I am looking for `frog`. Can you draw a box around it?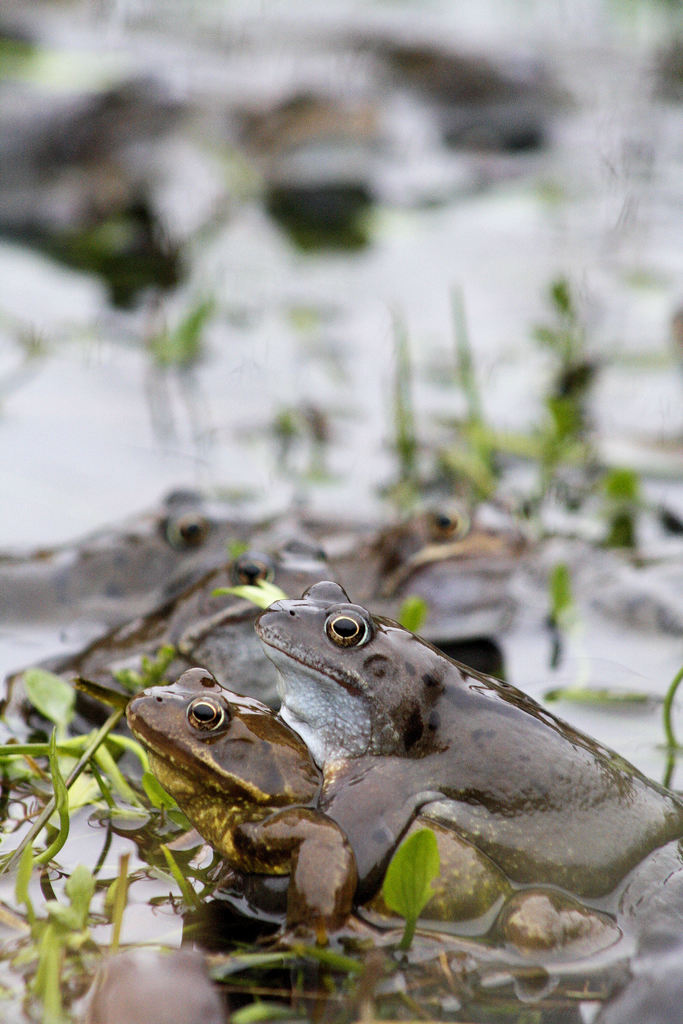
Sure, the bounding box is [124, 666, 359, 931].
